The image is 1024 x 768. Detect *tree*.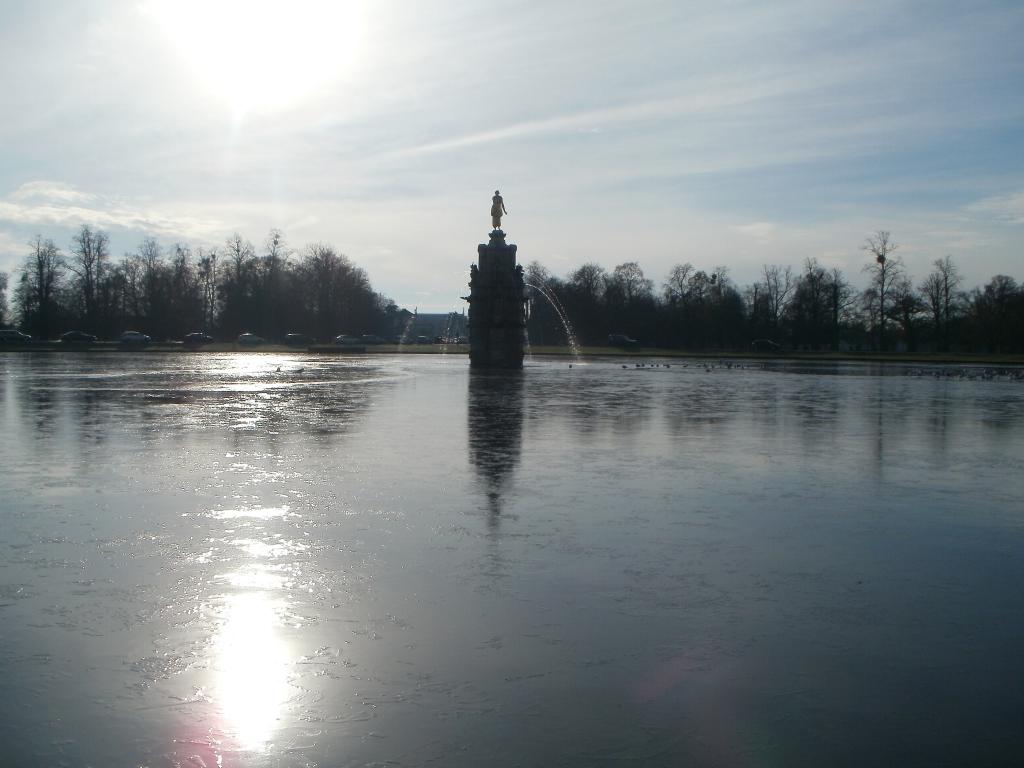
Detection: bbox(748, 253, 783, 356).
